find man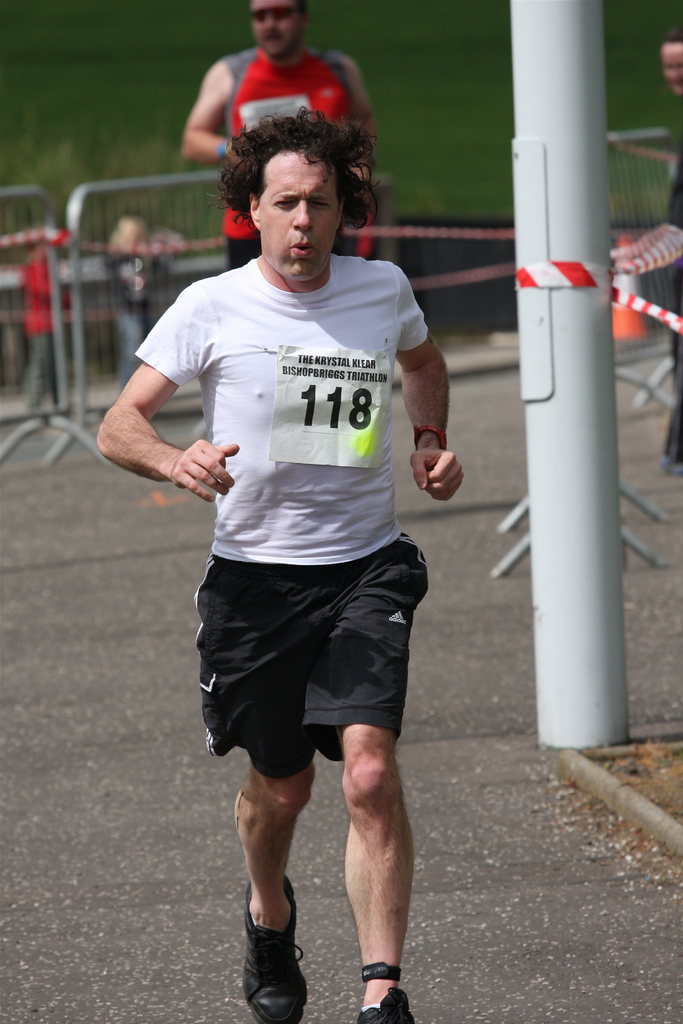
[x1=170, y1=0, x2=393, y2=248]
